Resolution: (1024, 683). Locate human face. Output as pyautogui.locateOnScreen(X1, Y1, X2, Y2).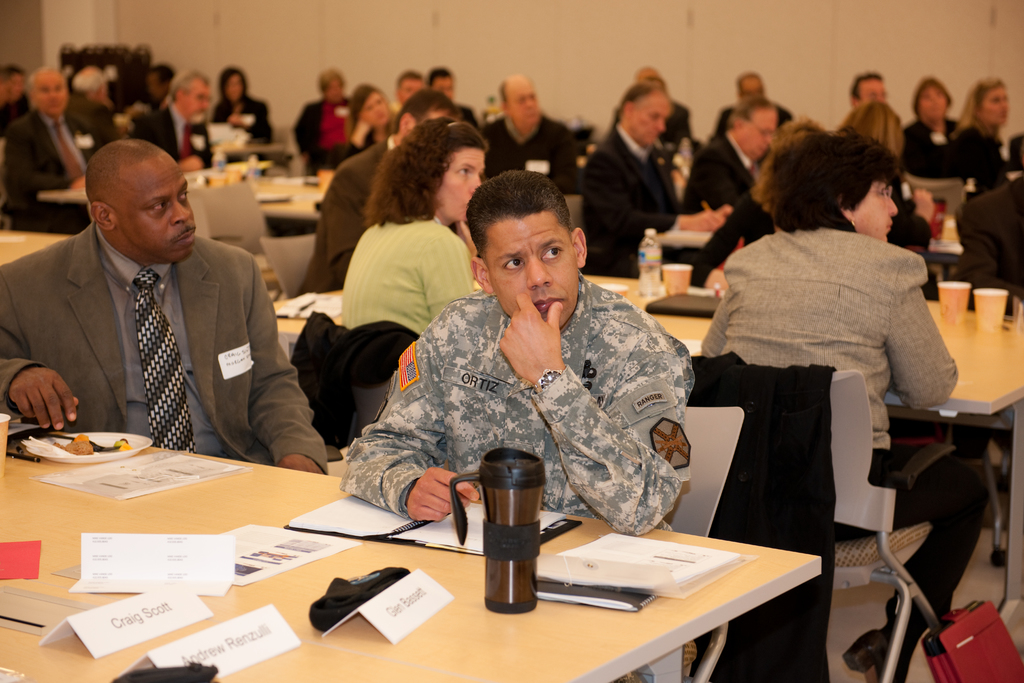
pyautogui.locateOnScreen(182, 86, 205, 124).
